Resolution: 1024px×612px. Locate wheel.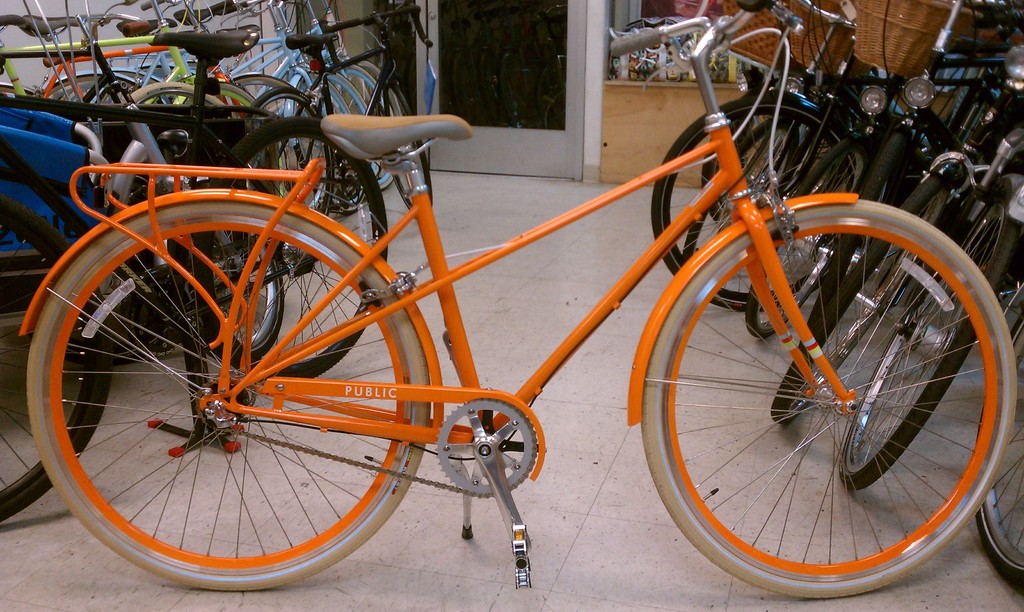
box(0, 196, 112, 524).
